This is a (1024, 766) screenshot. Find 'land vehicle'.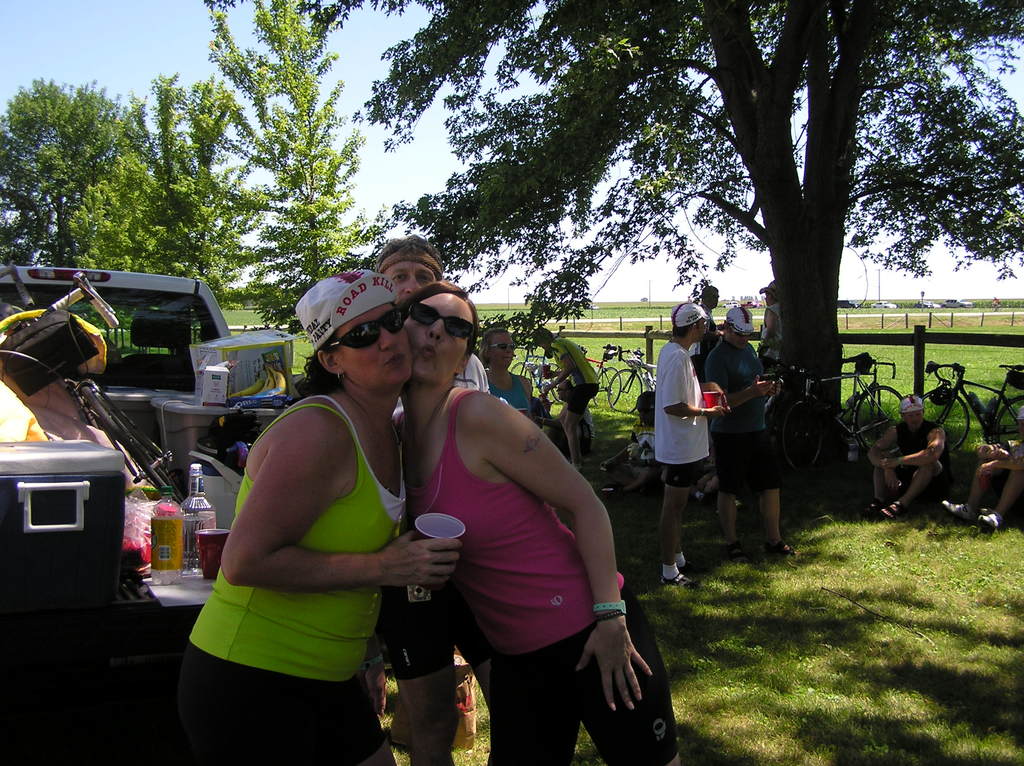
Bounding box: locate(0, 260, 232, 728).
